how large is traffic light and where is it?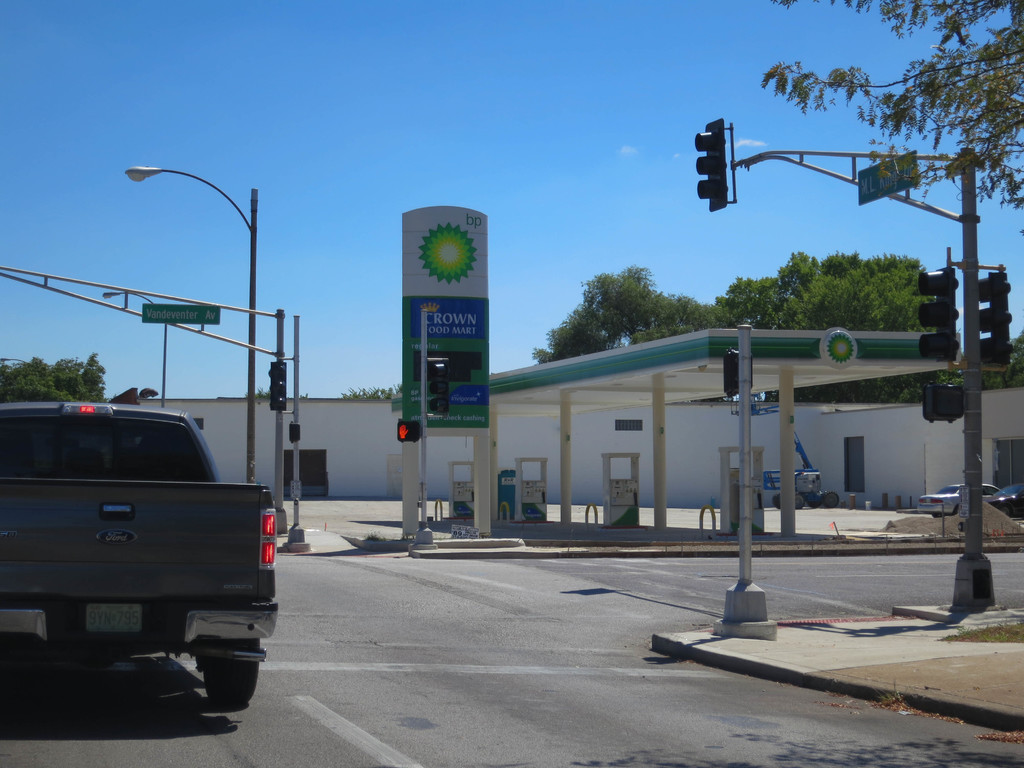
Bounding box: pyautogui.locateOnScreen(923, 385, 965, 424).
